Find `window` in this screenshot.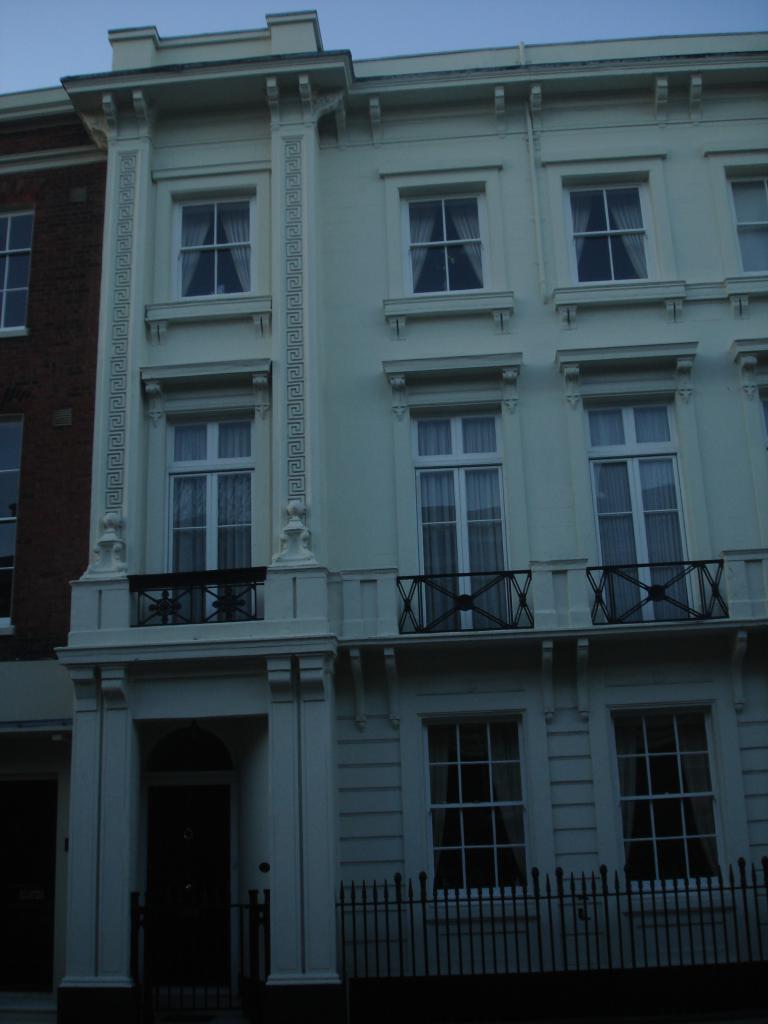
The bounding box for `window` is box=[612, 701, 741, 906].
